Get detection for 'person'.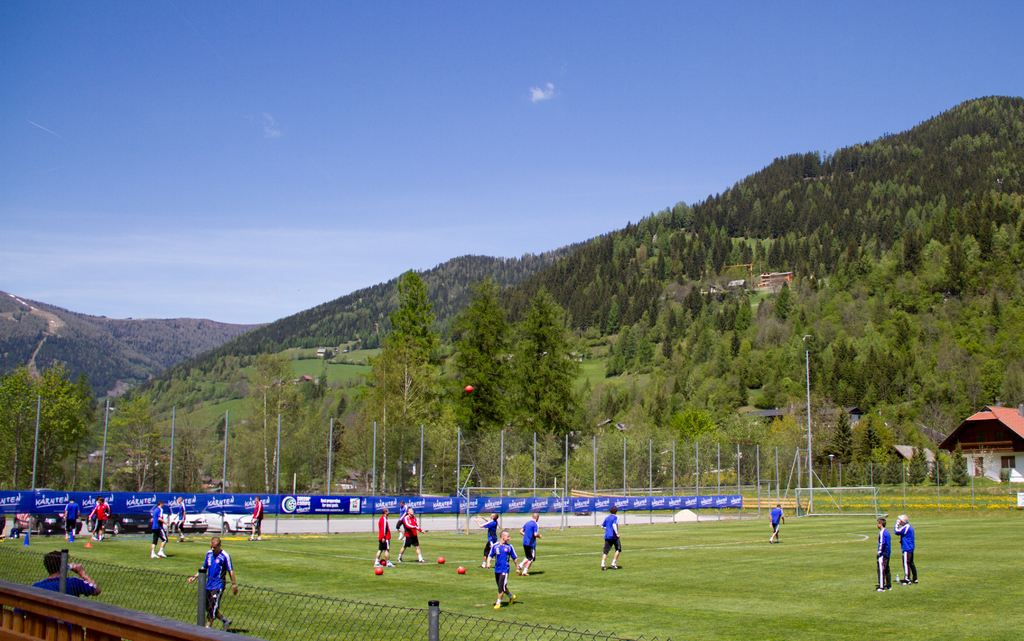
Detection: rect(515, 511, 545, 578).
